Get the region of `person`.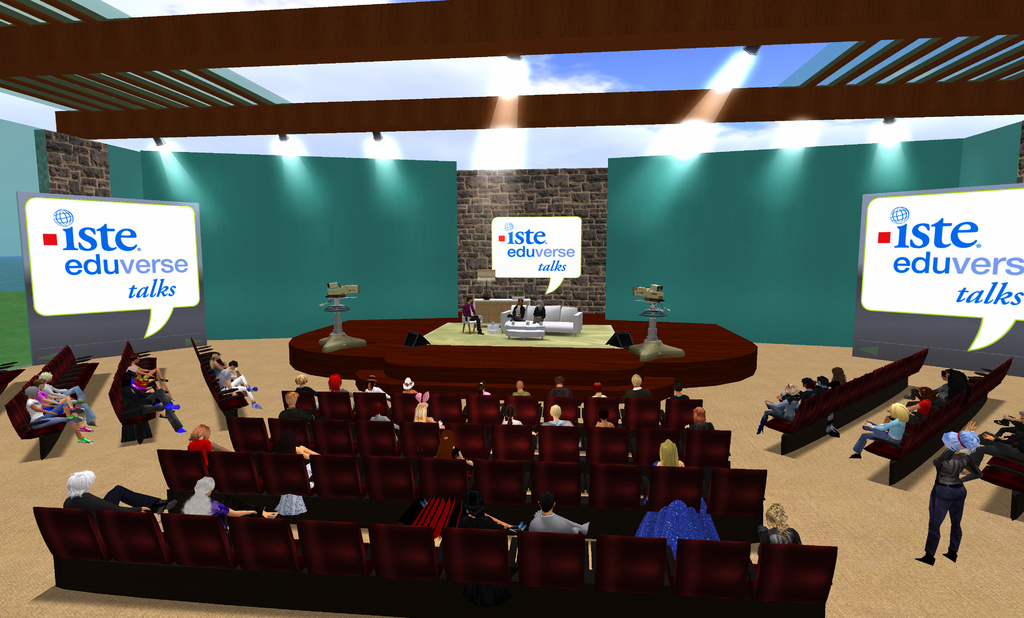
<bbox>182, 476, 255, 535</bbox>.
